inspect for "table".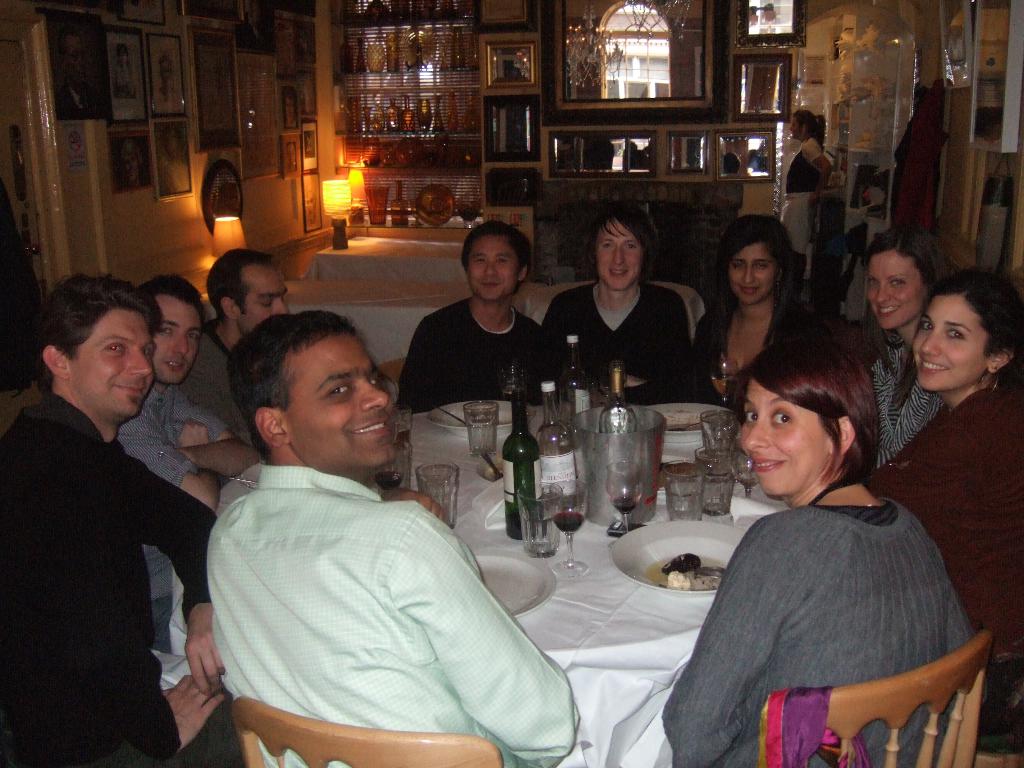
Inspection: [296, 234, 480, 288].
